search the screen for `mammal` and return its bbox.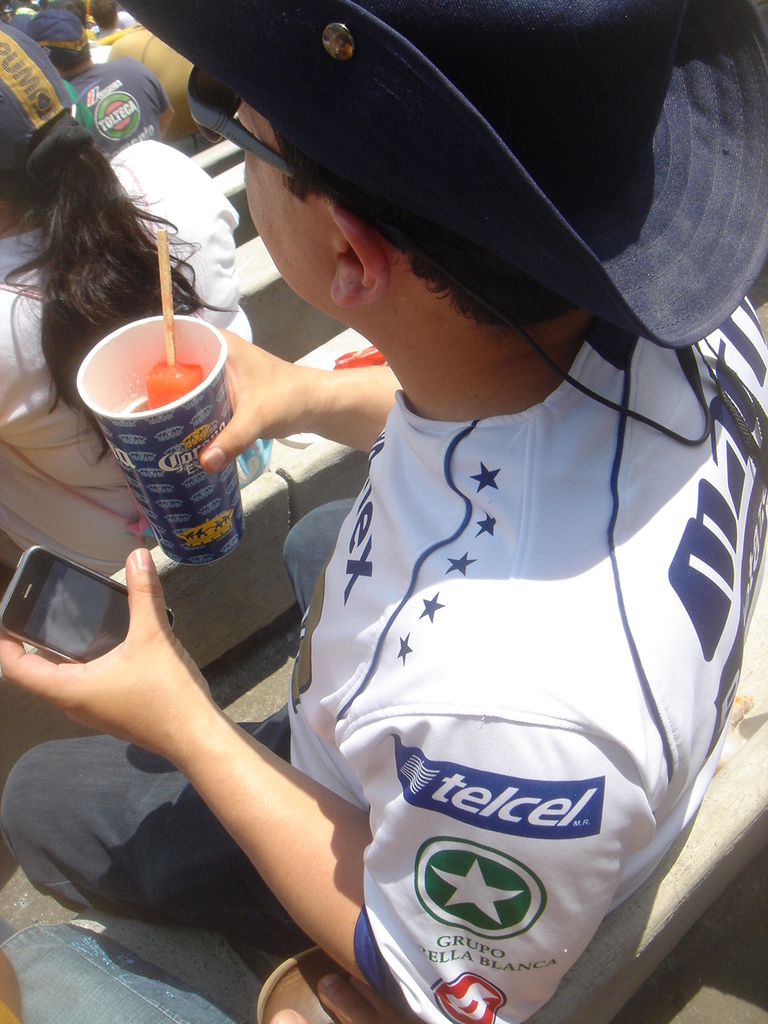
Found: l=109, t=21, r=198, b=135.
